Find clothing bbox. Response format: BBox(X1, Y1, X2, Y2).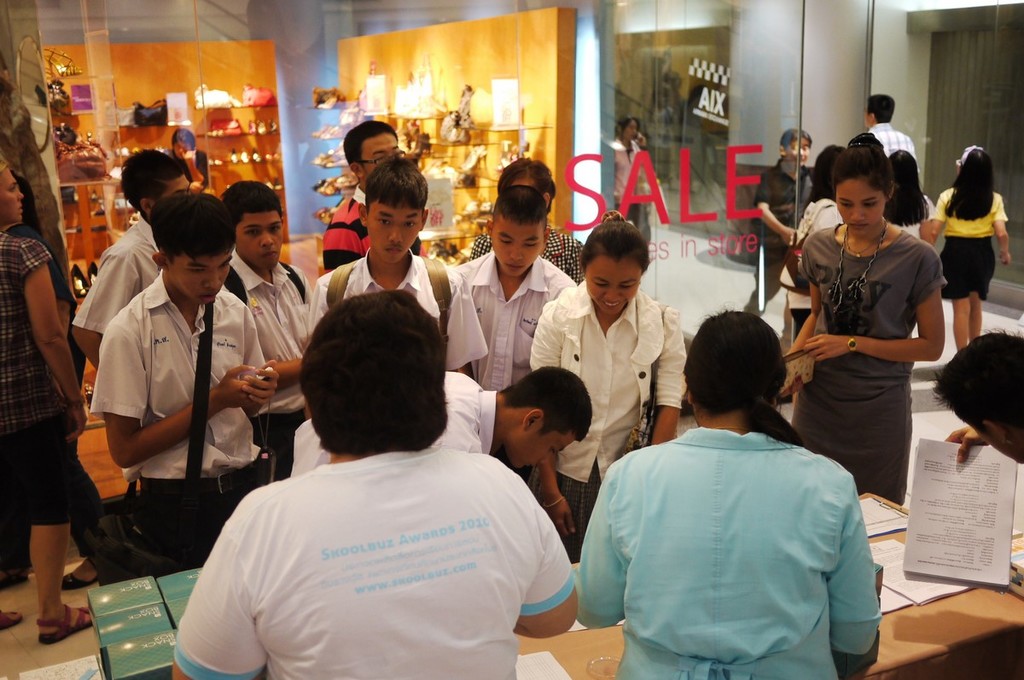
BBox(312, 249, 497, 396).
